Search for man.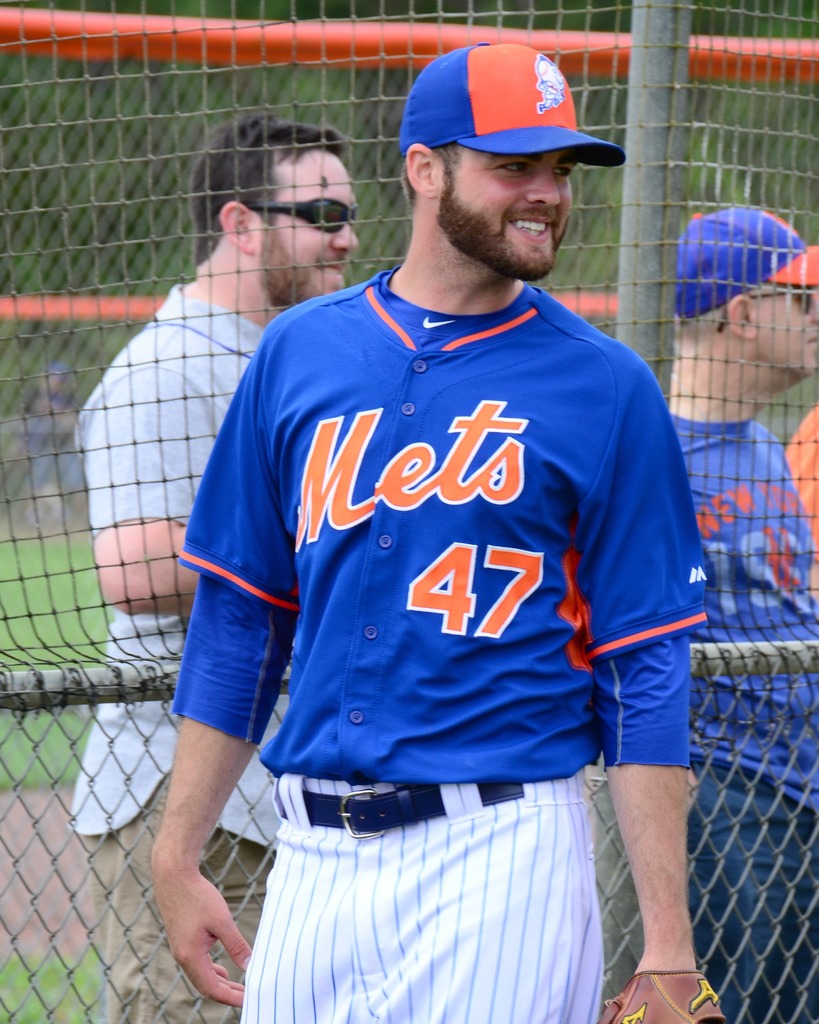
Found at {"x1": 662, "y1": 204, "x2": 818, "y2": 1023}.
